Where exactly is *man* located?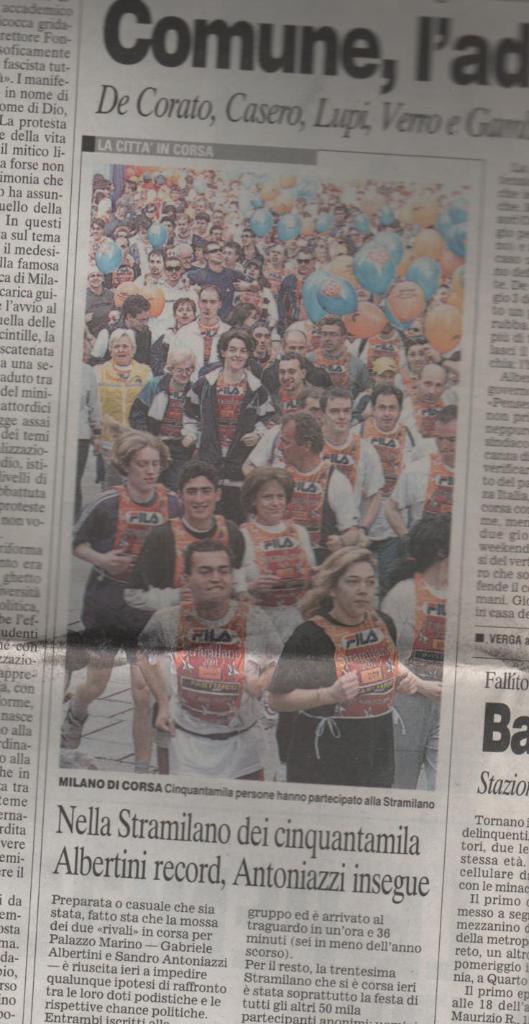
Its bounding box is x1=384, y1=405, x2=457, y2=535.
